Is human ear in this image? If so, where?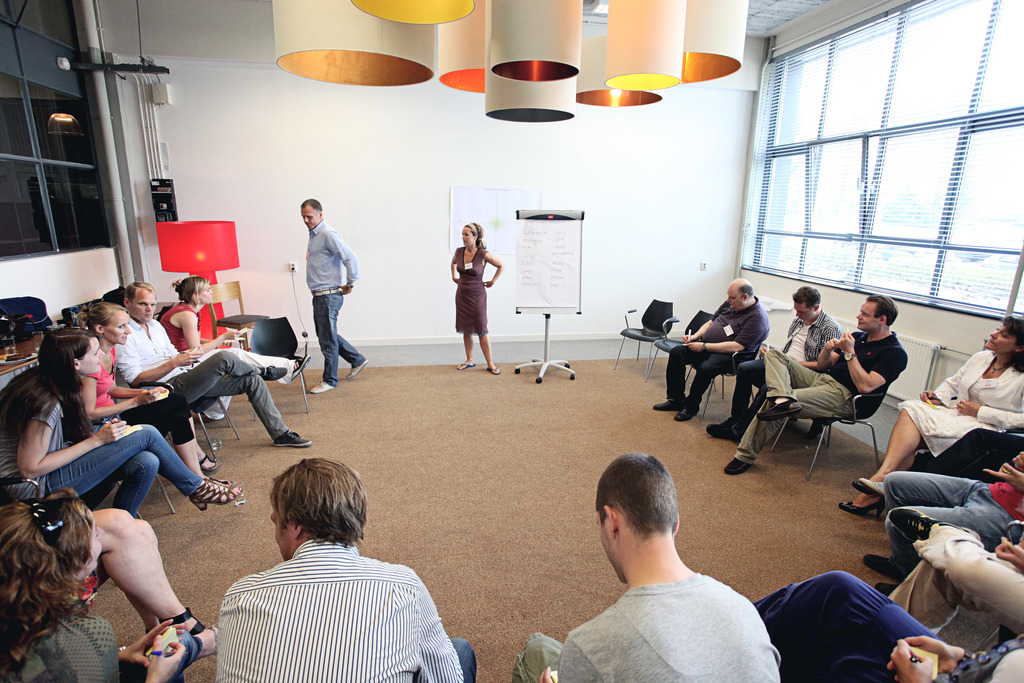
Yes, at x1=474, y1=234, x2=480, y2=240.
